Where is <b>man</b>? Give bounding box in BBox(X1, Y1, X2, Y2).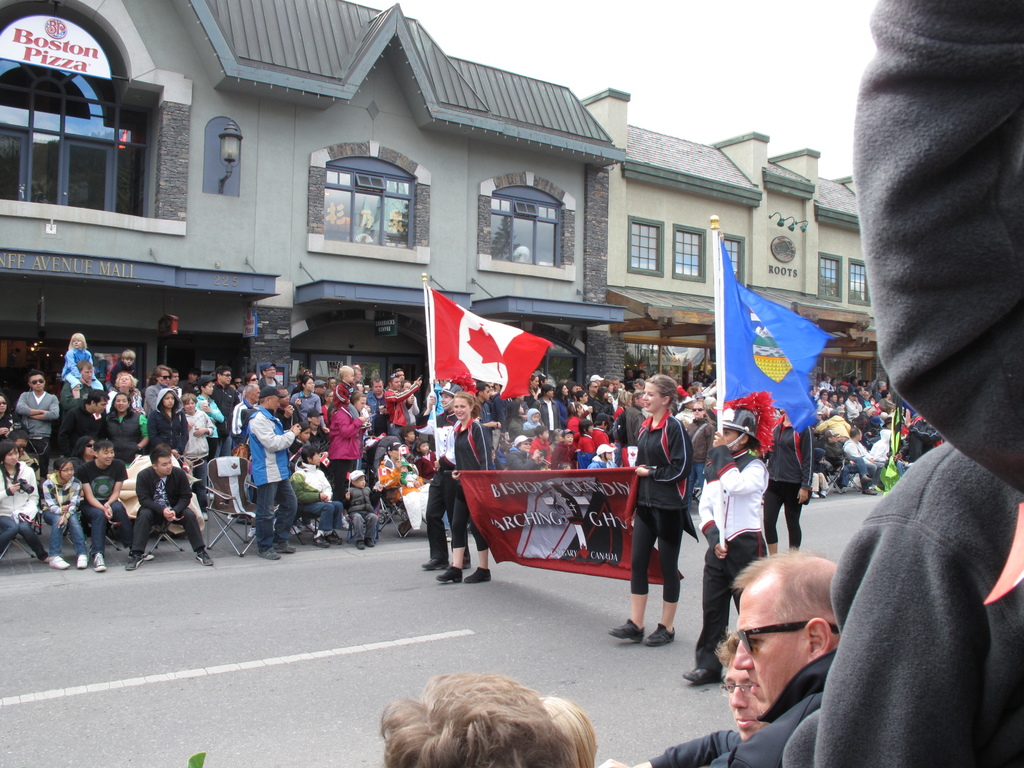
BBox(809, 412, 822, 426).
